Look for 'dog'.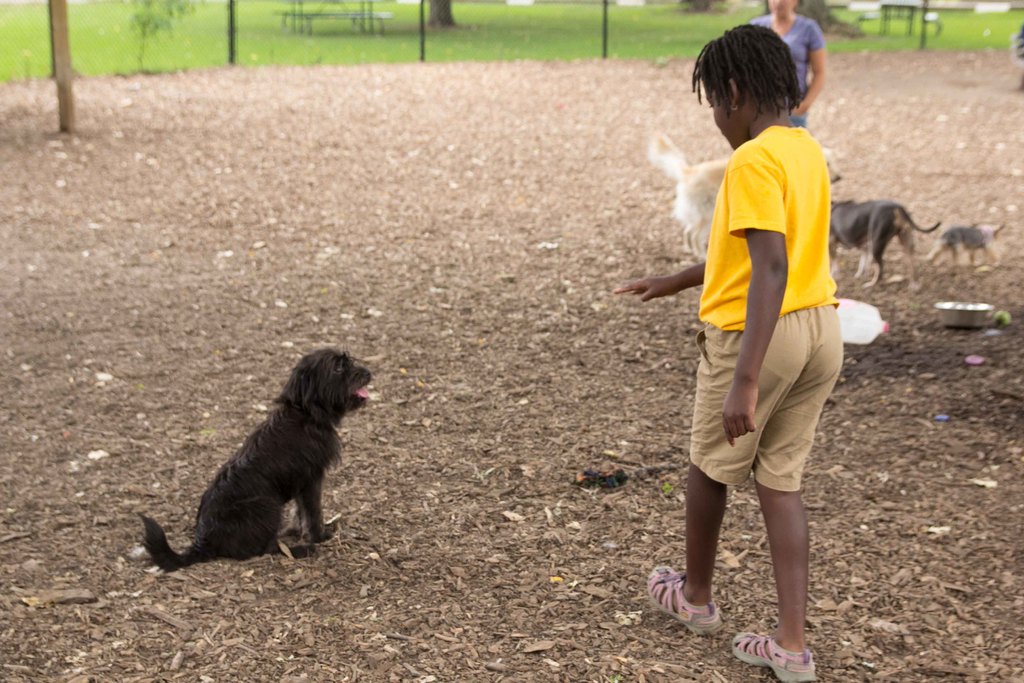
Found: 643, 126, 842, 259.
